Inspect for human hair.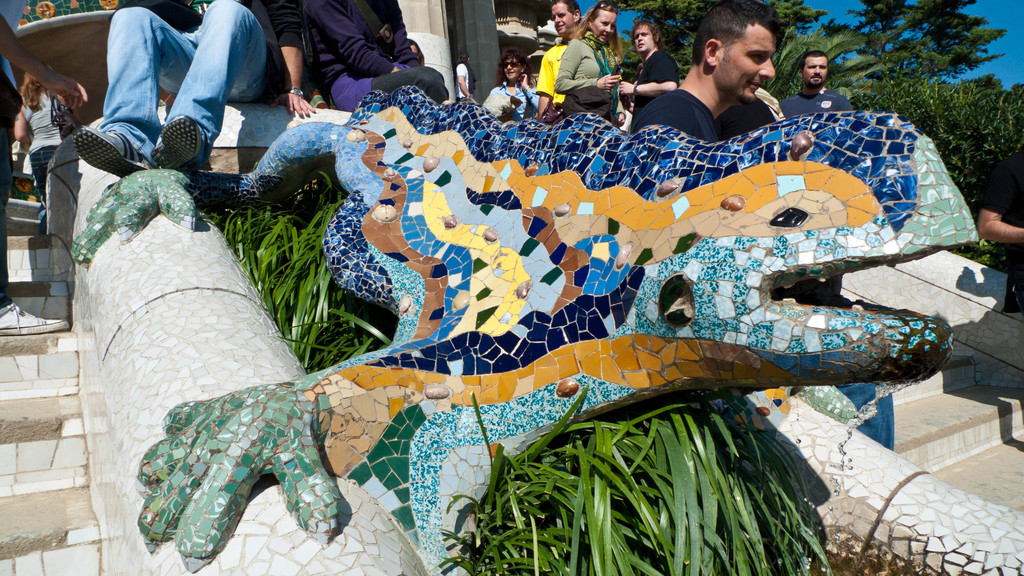
Inspection: select_region(564, 0, 621, 69).
